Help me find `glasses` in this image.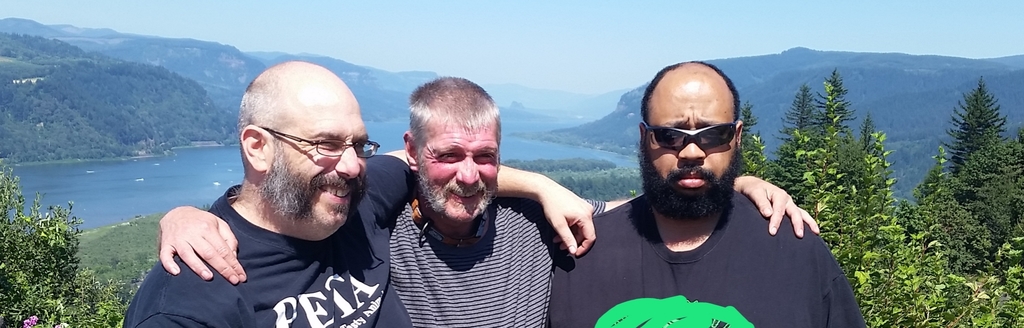
Found it: [left=257, top=127, right=381, bottom=161].
